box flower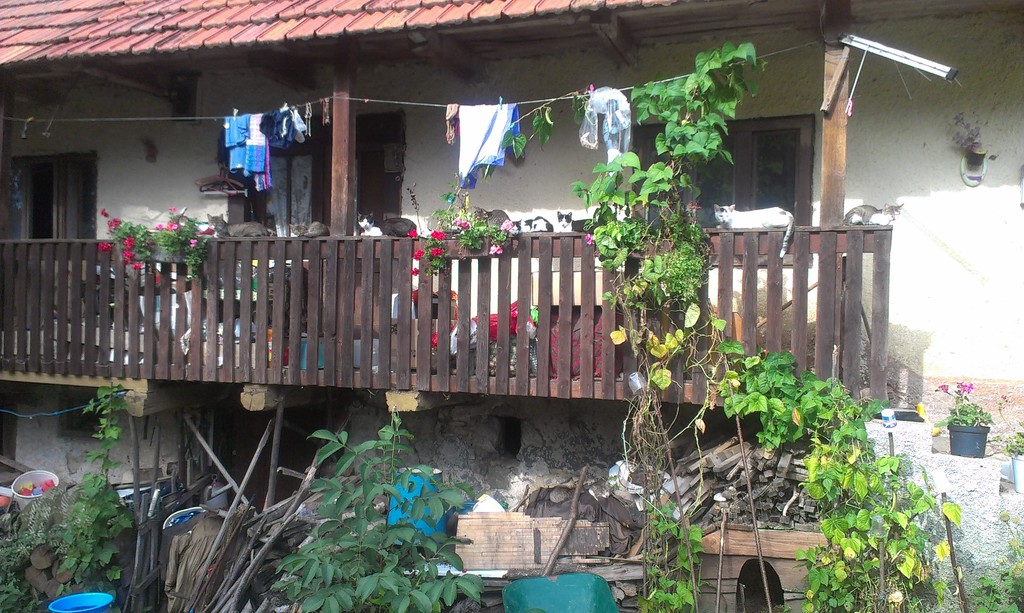
<bbox>166, 203, 180, 213</bbox>
